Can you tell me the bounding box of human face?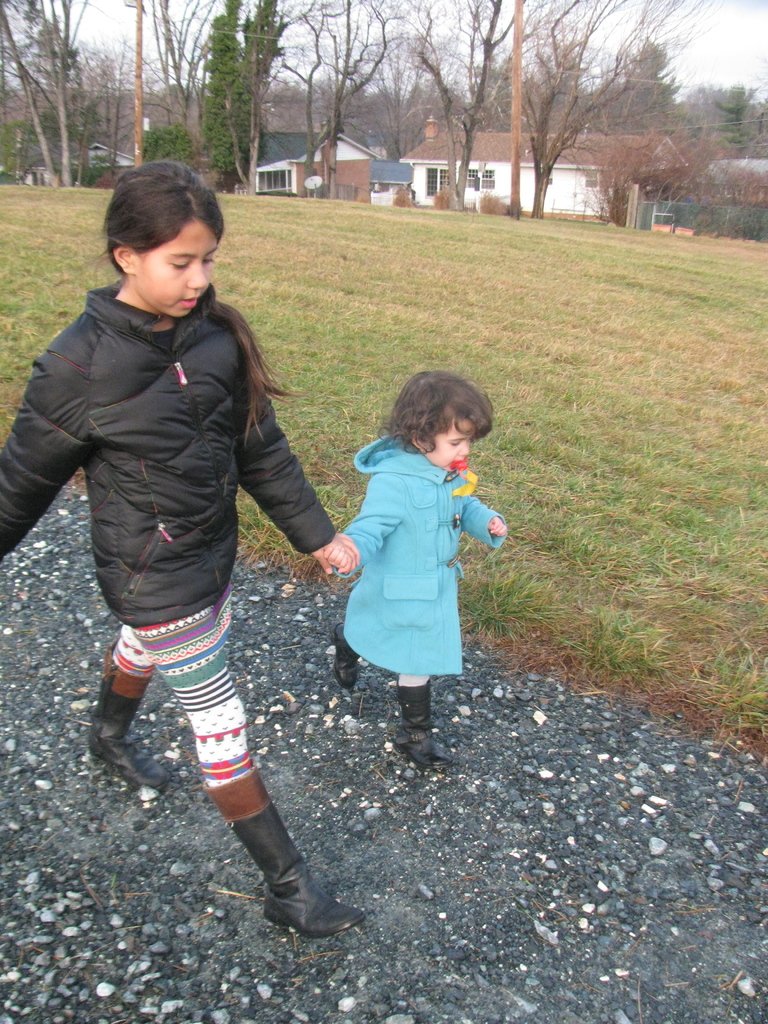
427:418:476:470.
